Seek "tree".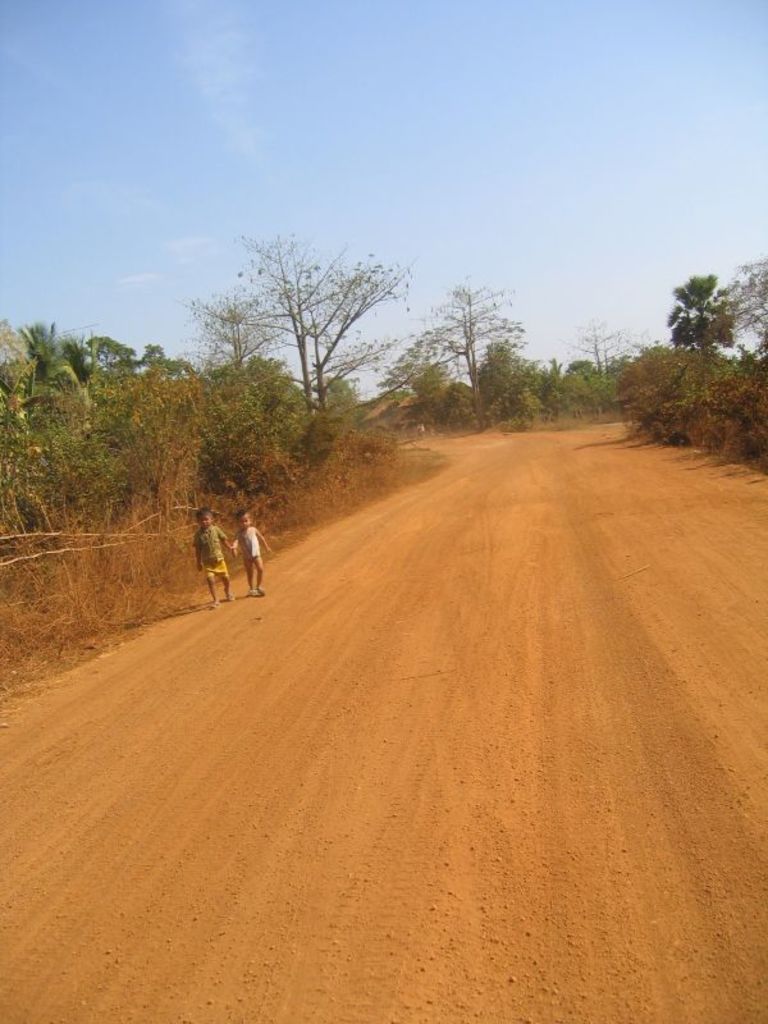
select_region(732, 264, 767, 389).
